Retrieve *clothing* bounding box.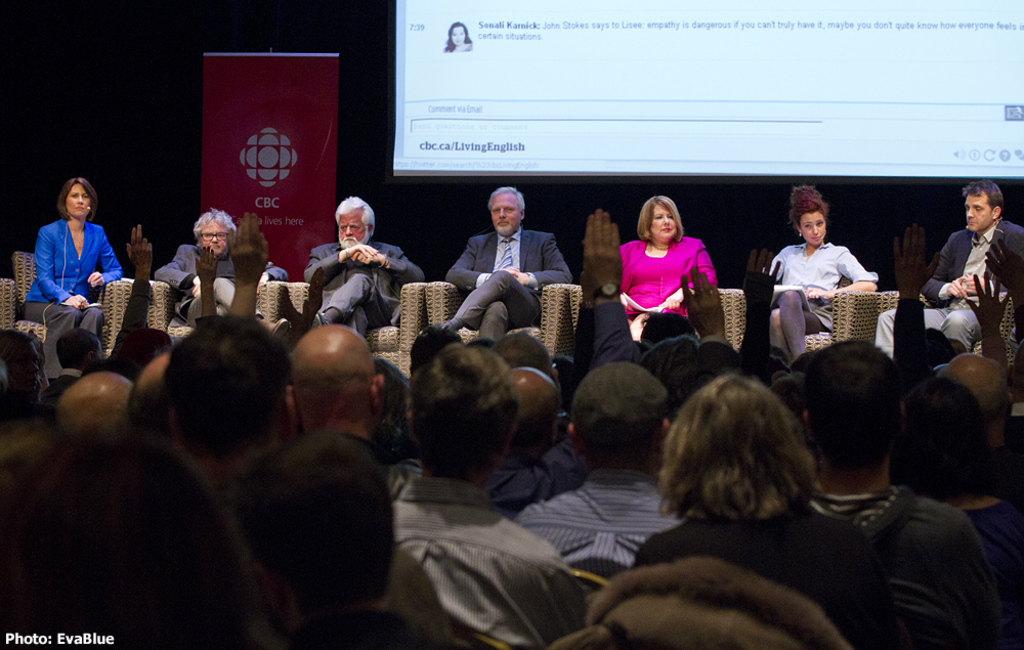
Bounding box: 611,228,711,318.
